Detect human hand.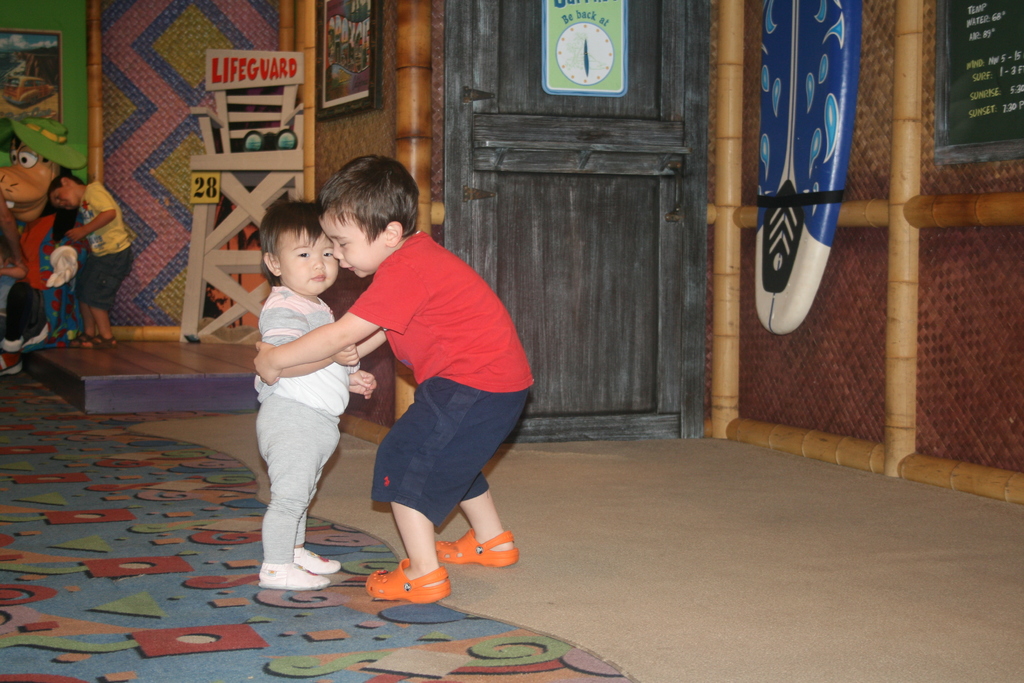
Detected at bbox(0, 265, 5, 277).
